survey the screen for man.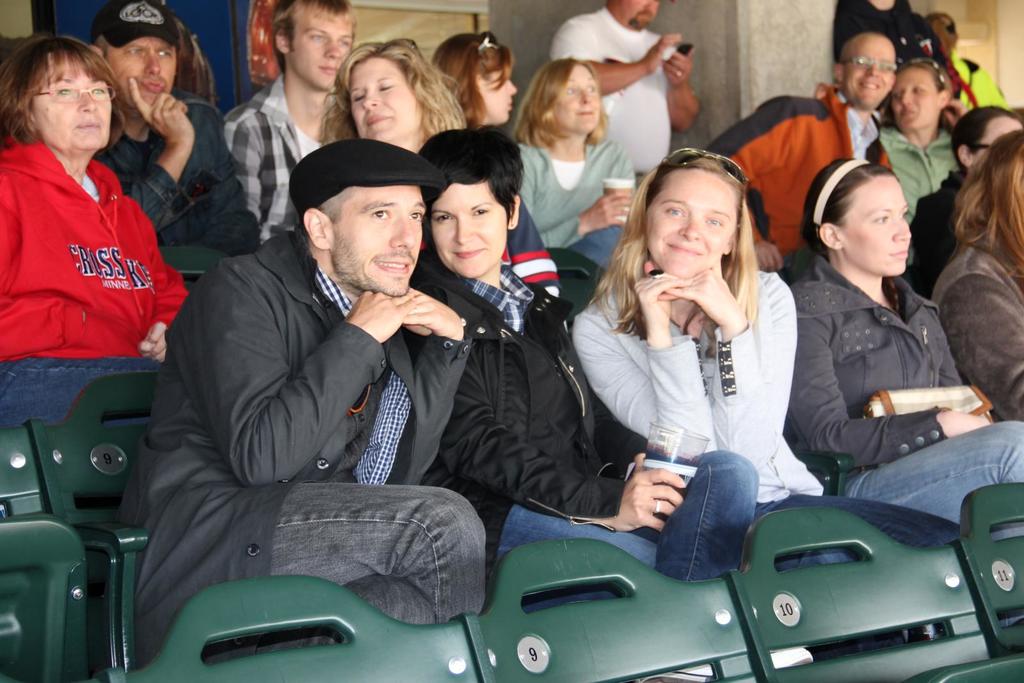
Survey found: (left=927, top=10, right=1011, bottom=146).
